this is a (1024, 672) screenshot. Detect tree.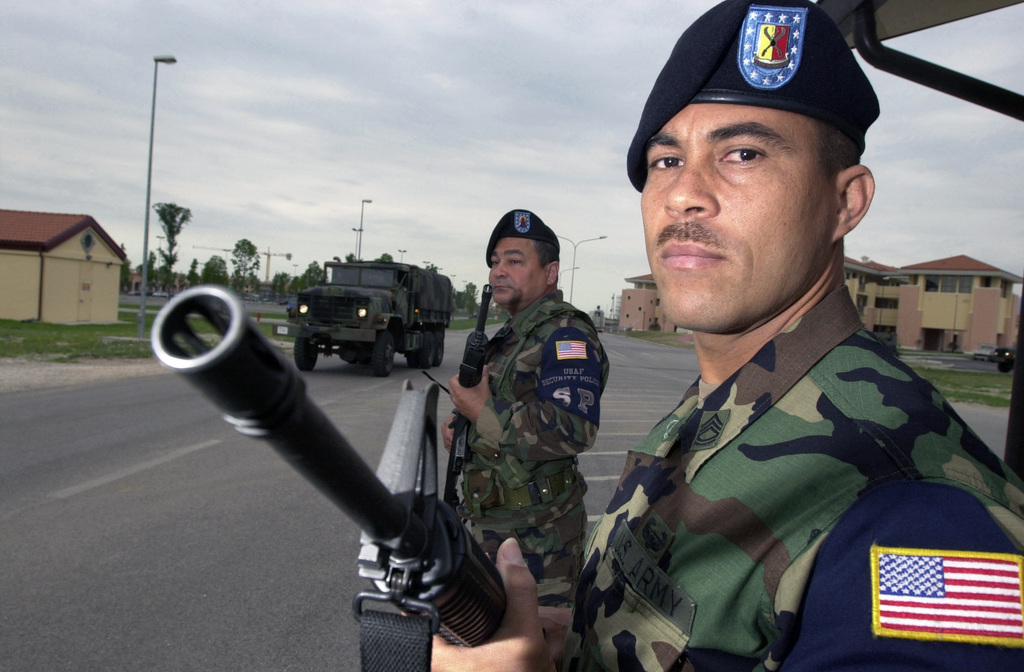
263, 261, 355, 306.
